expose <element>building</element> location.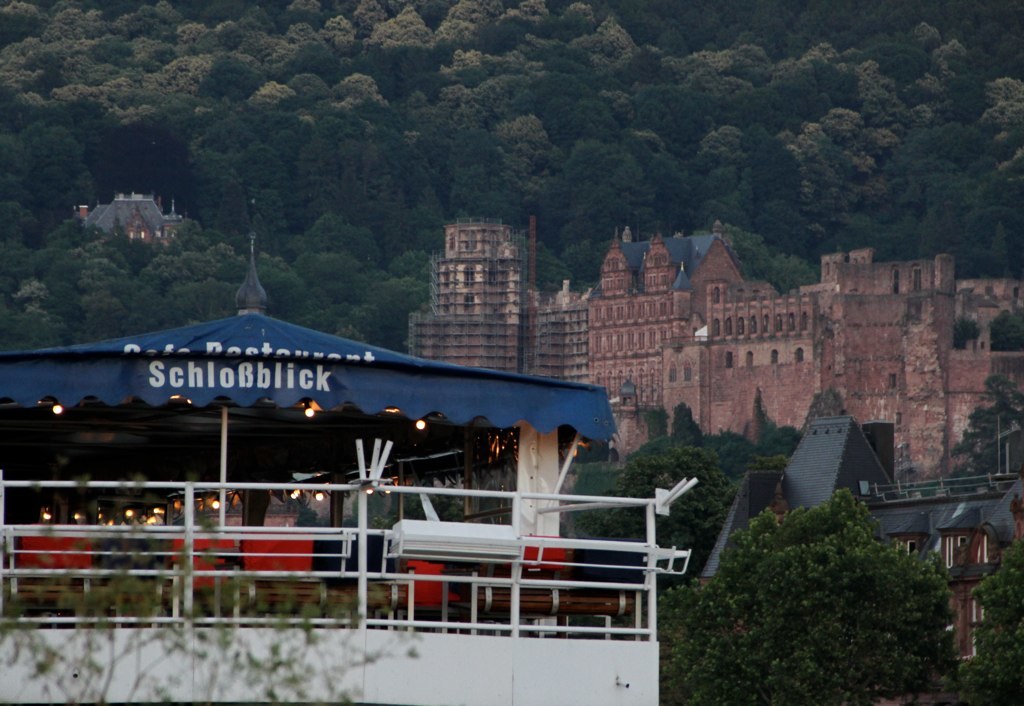
Exposed at Rect(705, 385, 1023, 705).
